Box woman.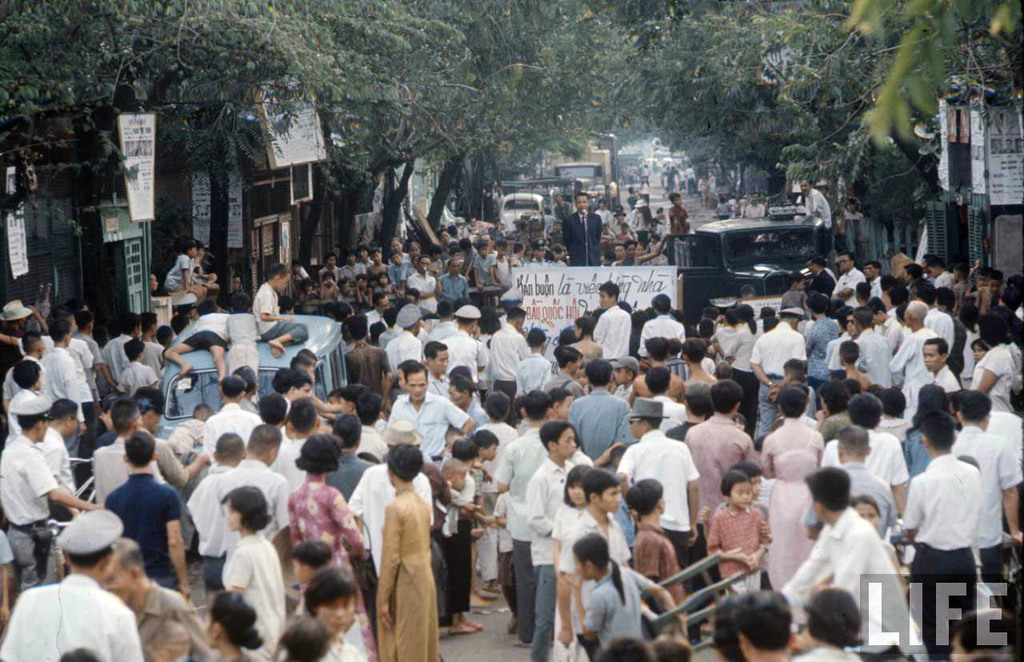
bbox=(202, 592, 265, 661).
